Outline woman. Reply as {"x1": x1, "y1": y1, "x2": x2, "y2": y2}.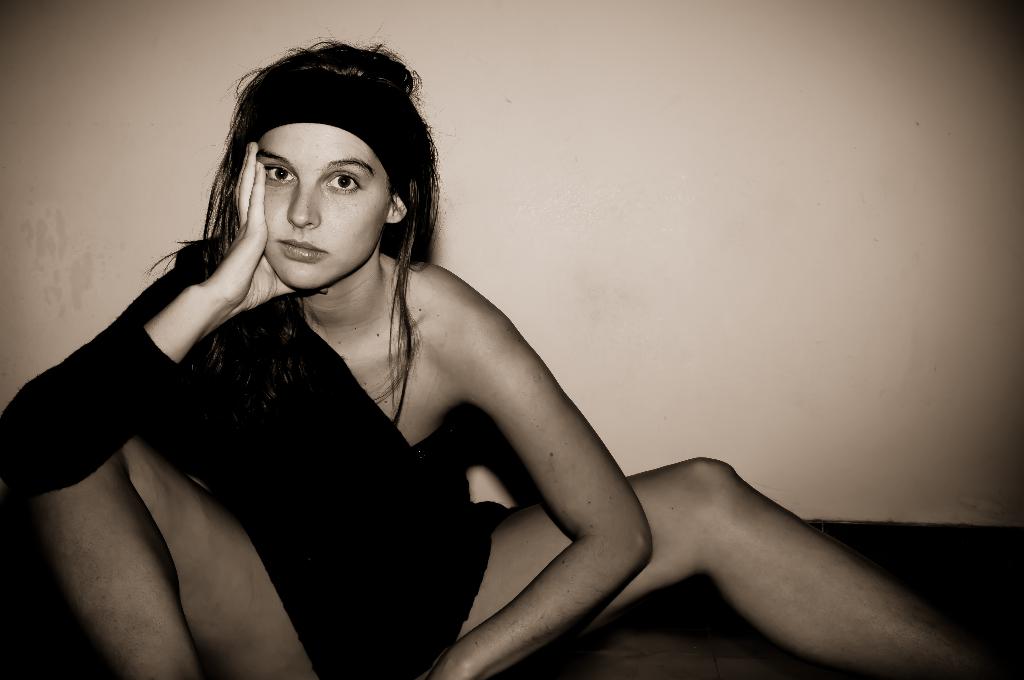
{"x1": 87, "y1": 53, "x2": 904, "y2": 676}.
